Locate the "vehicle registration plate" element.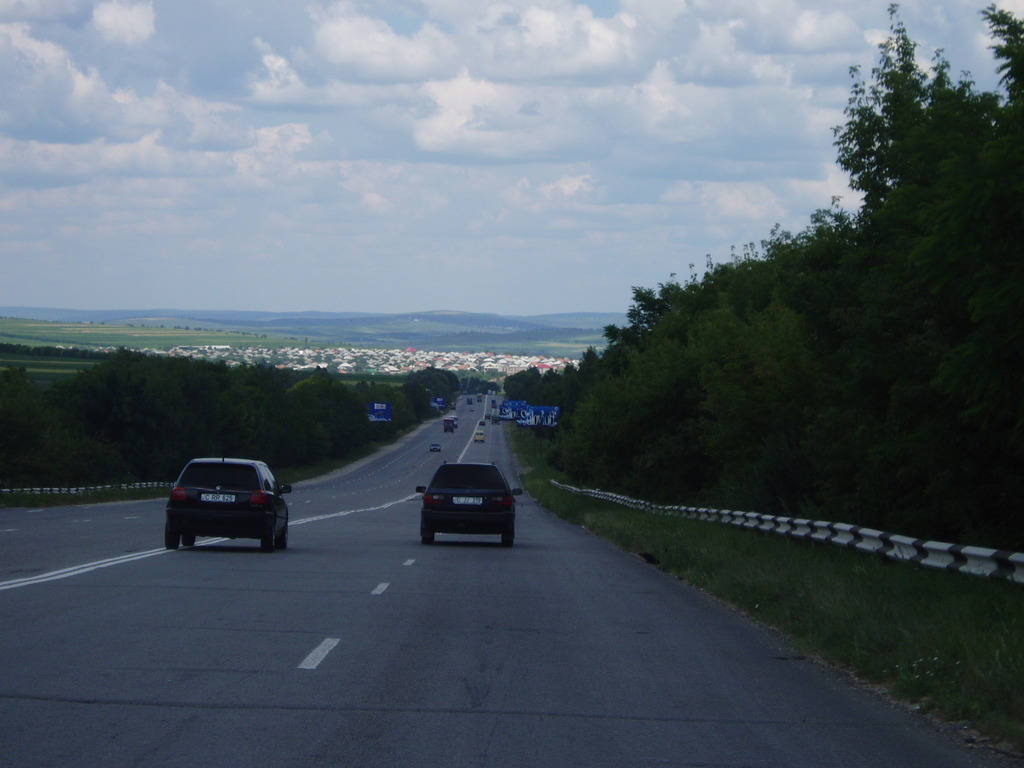
Element bbox: 200/491/233/506.
